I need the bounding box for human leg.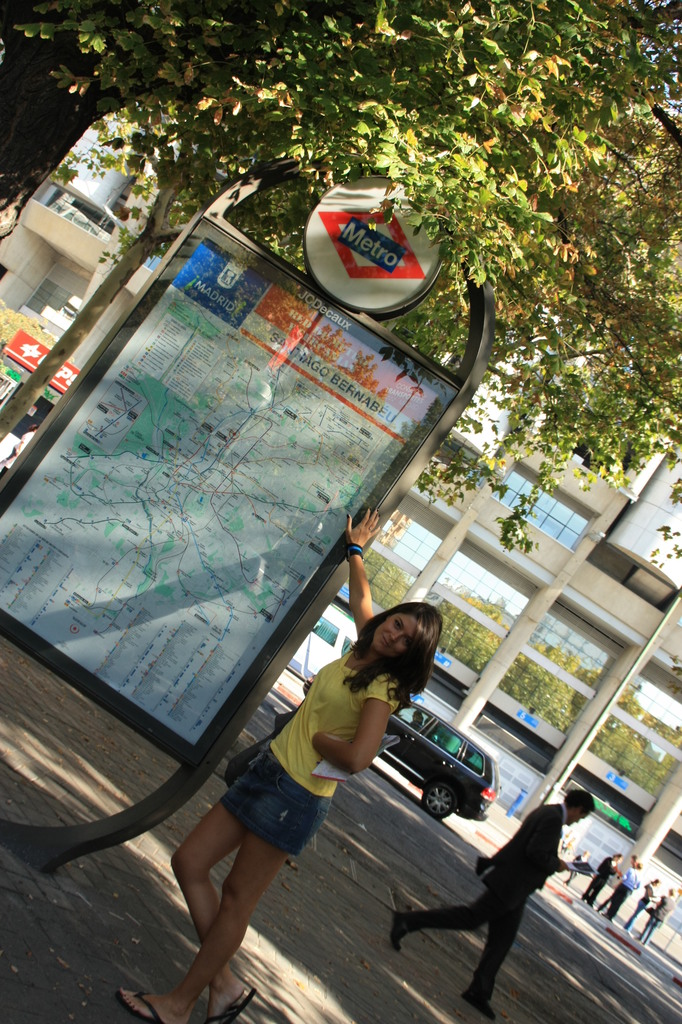
Here it is: bbox=[172, 793, 256, 1007].
